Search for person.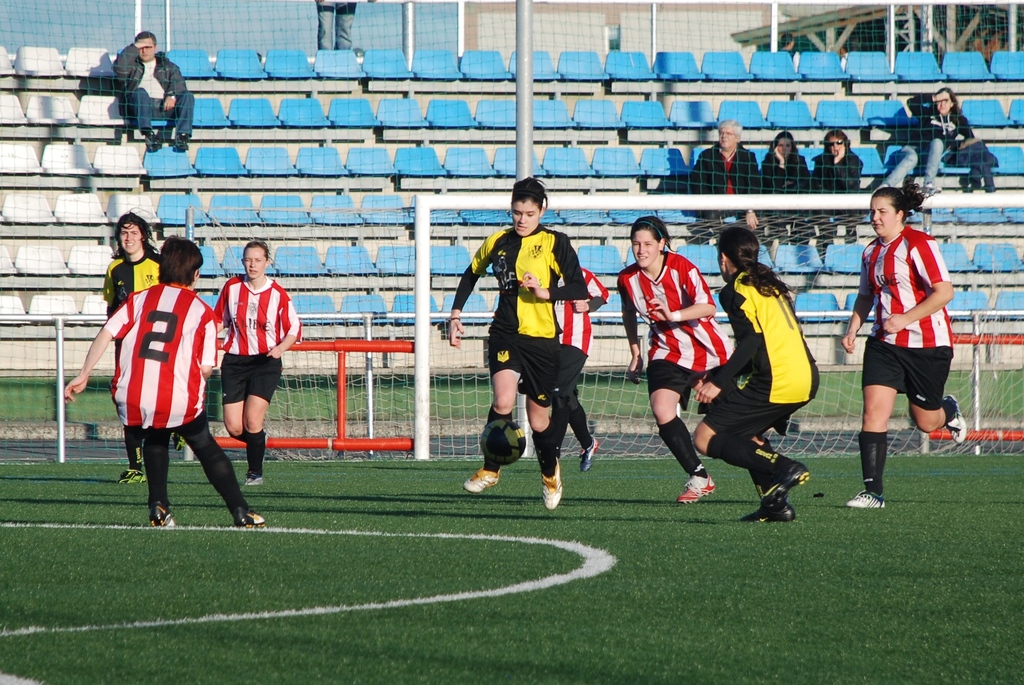
Found at {"left": 808, "top": 128, "right": 862, "bottom": 197}.
